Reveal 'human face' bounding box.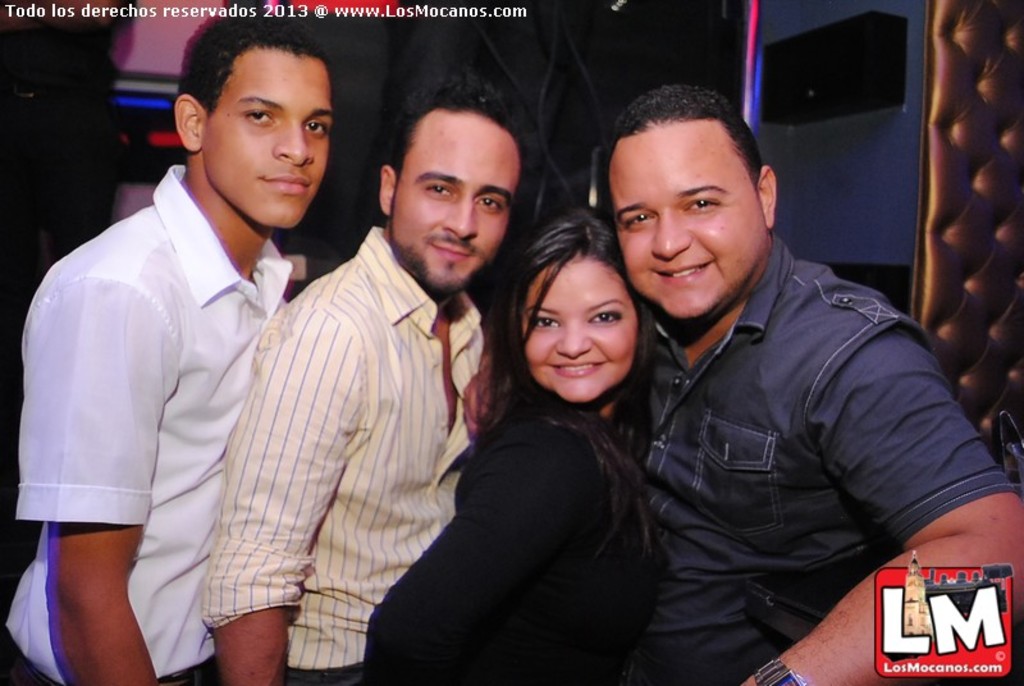
Revealed: <bbox>200, 51, 332, 225</bbox>.
